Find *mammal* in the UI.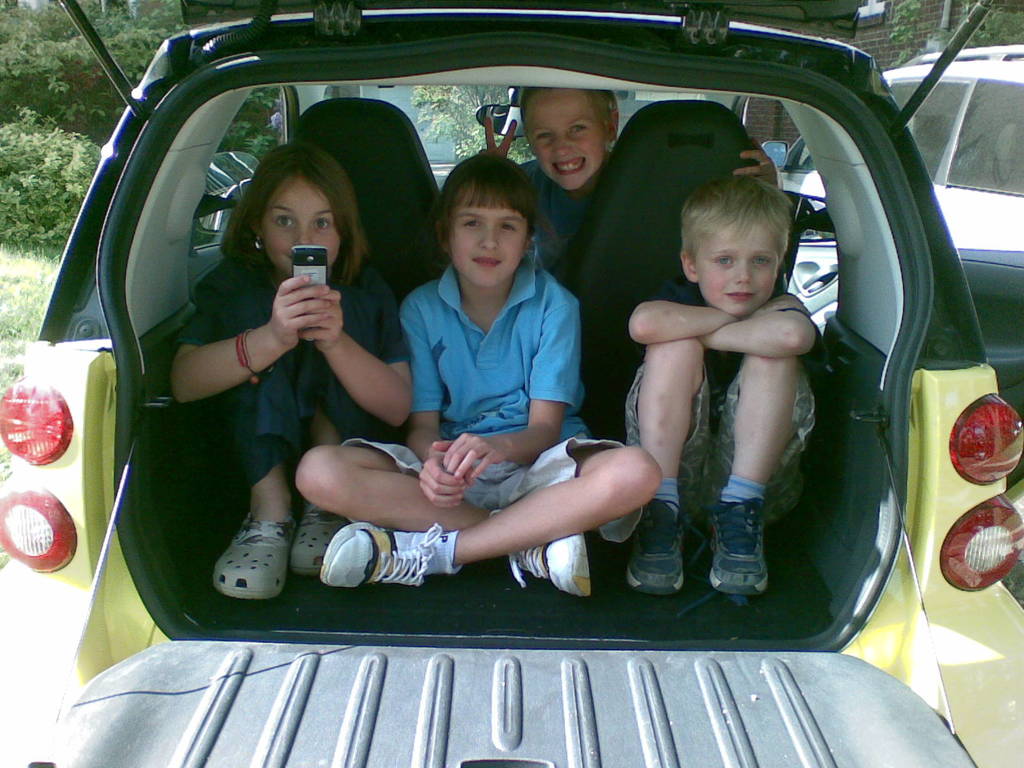
UI element at (486, 86, 789, 262).
